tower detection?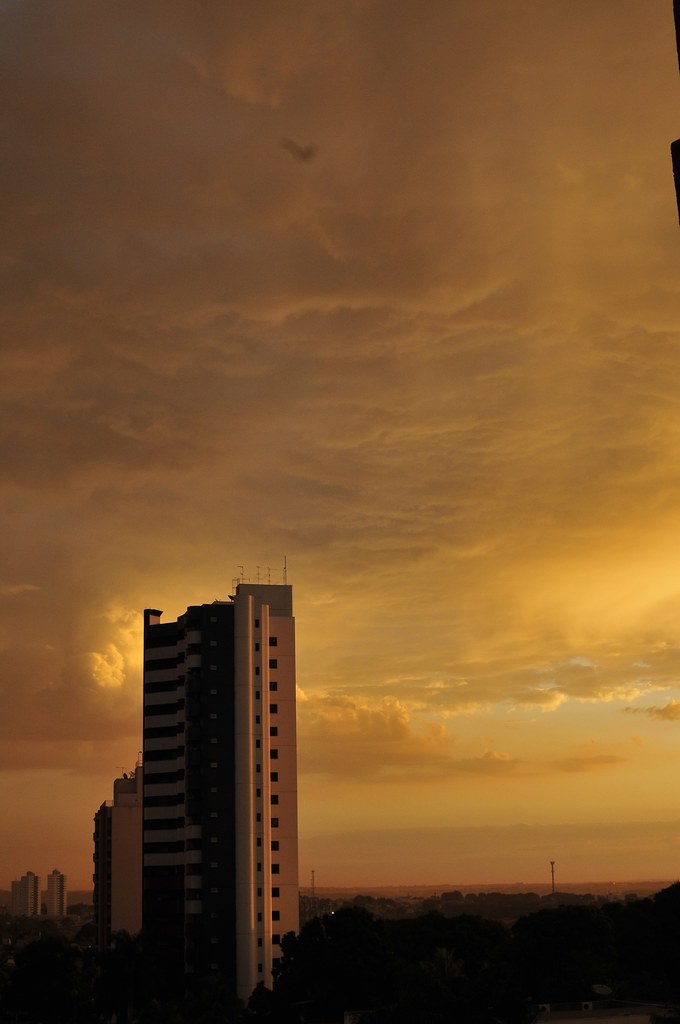
97, 781, 161, 923
